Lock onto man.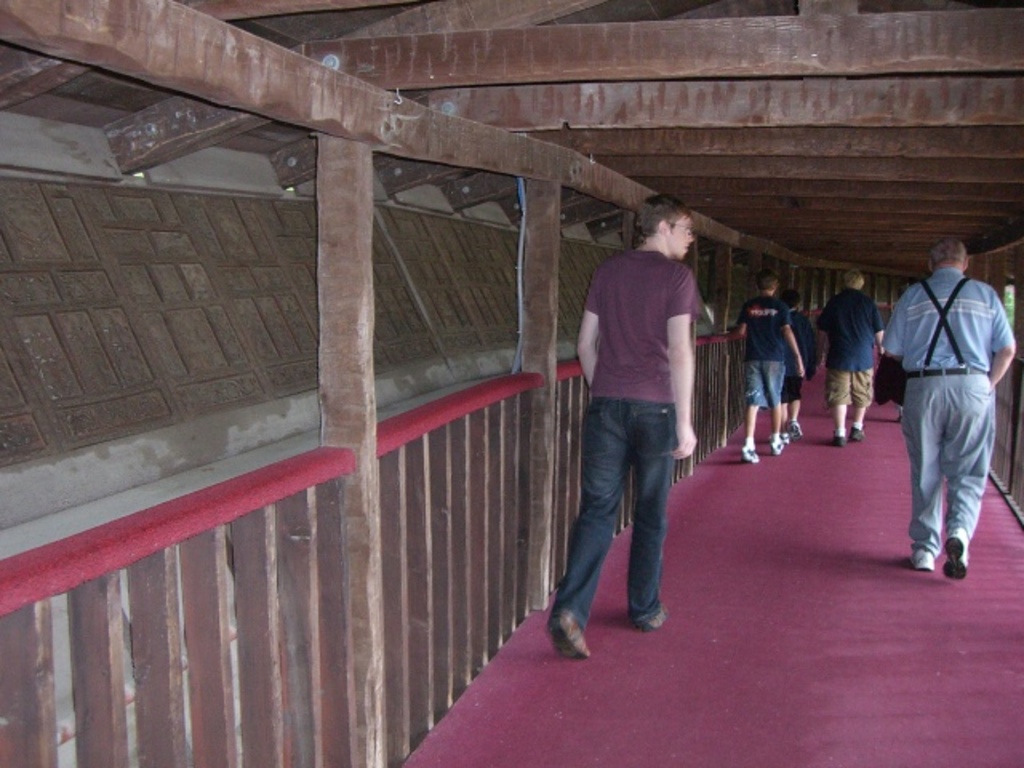
Locked: left=824, top=269, right=890, bottom=437.
